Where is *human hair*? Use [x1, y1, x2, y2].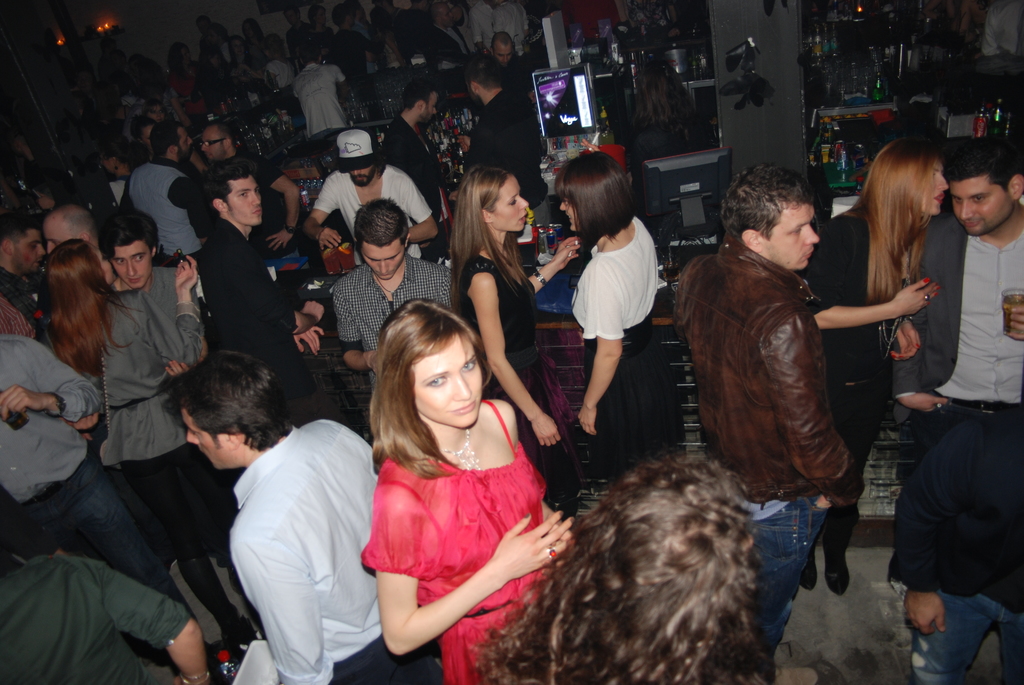
[39, 236, 147, 381].
